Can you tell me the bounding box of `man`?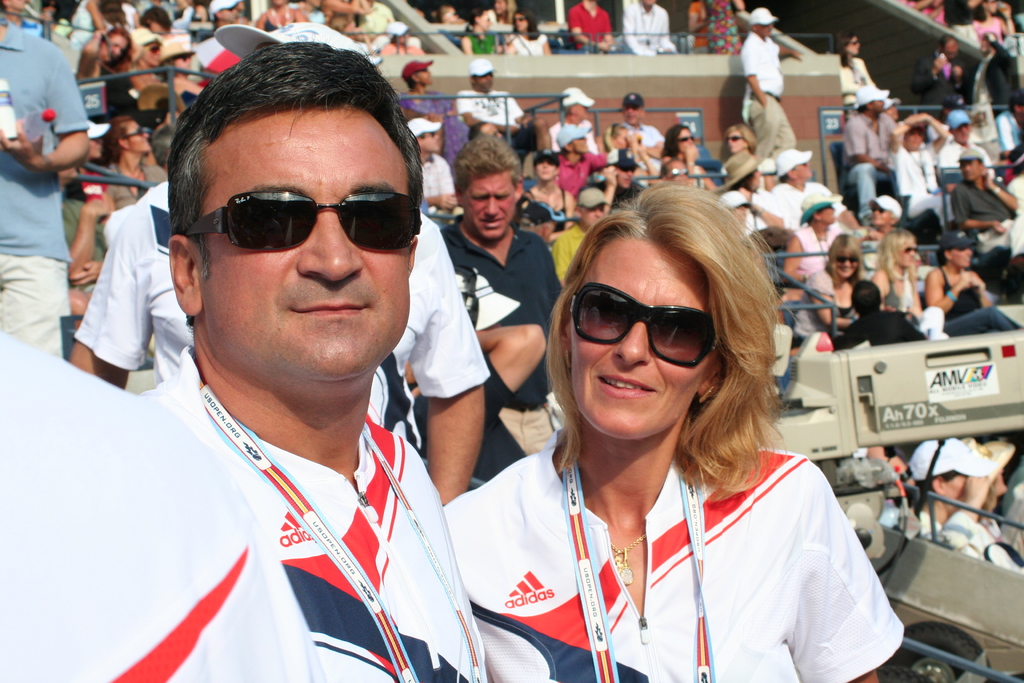
(406, 117, 461, 221).
